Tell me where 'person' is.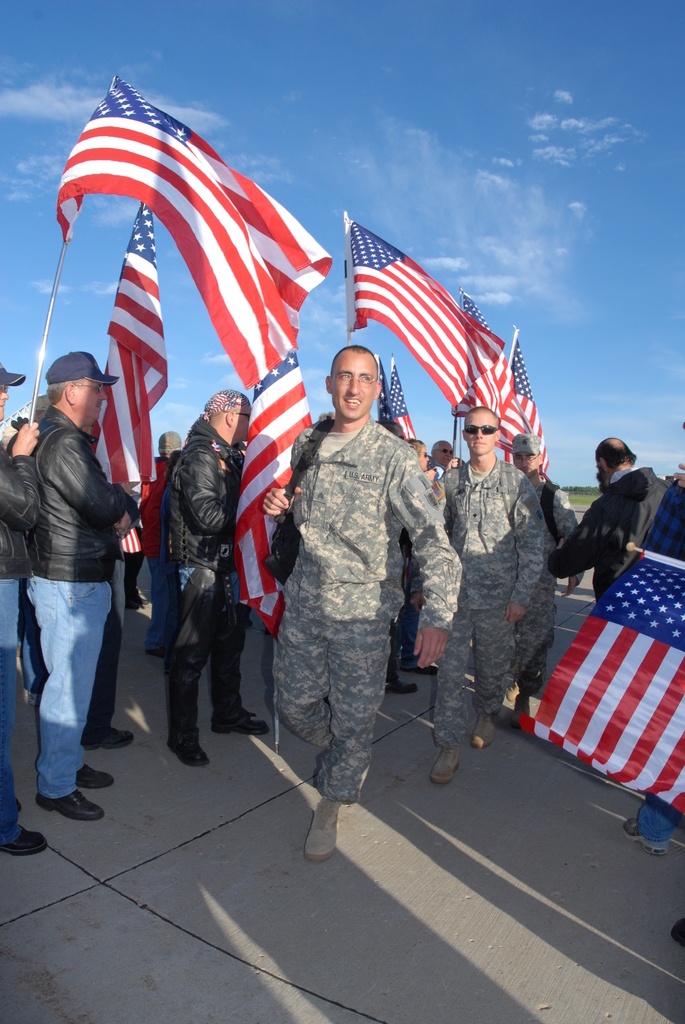
'person' is at <region>263, 346, 462, 861</region>.
